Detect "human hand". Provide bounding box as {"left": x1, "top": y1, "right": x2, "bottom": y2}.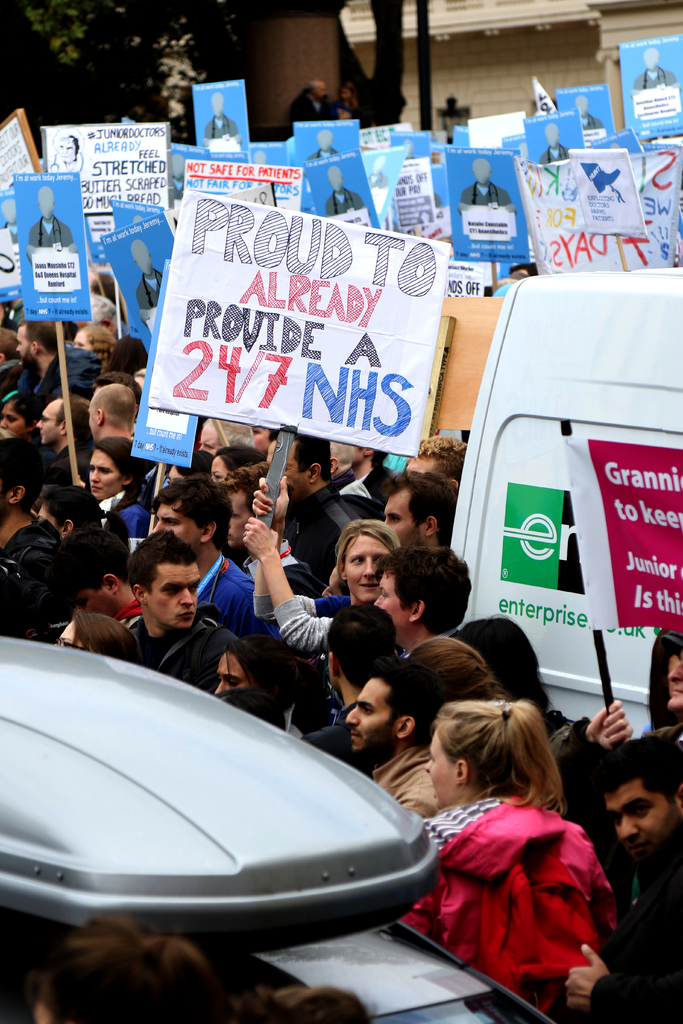
{"left": 561, "top": 940, "right": 610, "bottom": 1023}.
